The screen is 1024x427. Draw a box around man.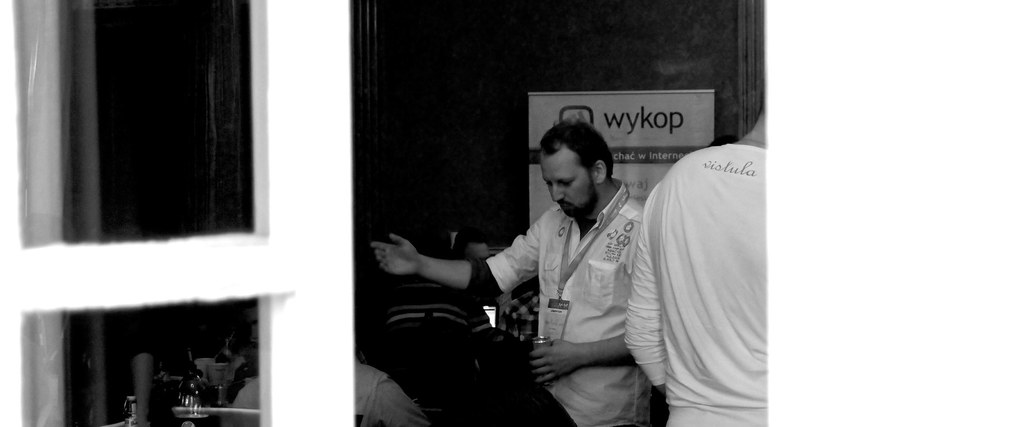
<region>622, 98, 768, 426</region>.
